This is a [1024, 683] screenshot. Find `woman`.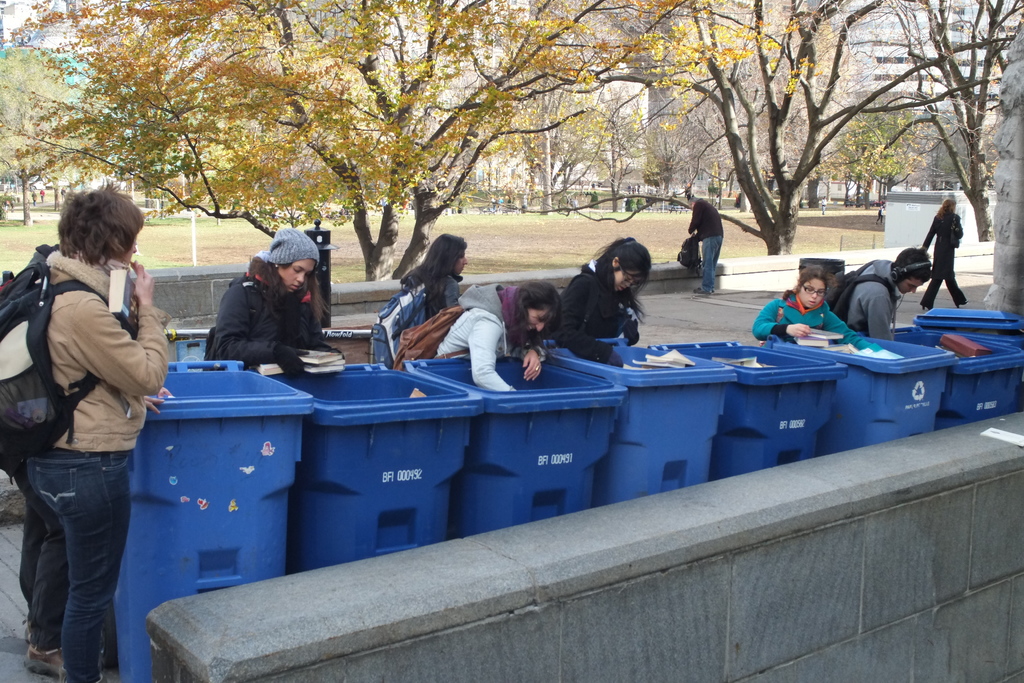
Bounding box: [x1=435, y1=278, x2=561, y2=393].
